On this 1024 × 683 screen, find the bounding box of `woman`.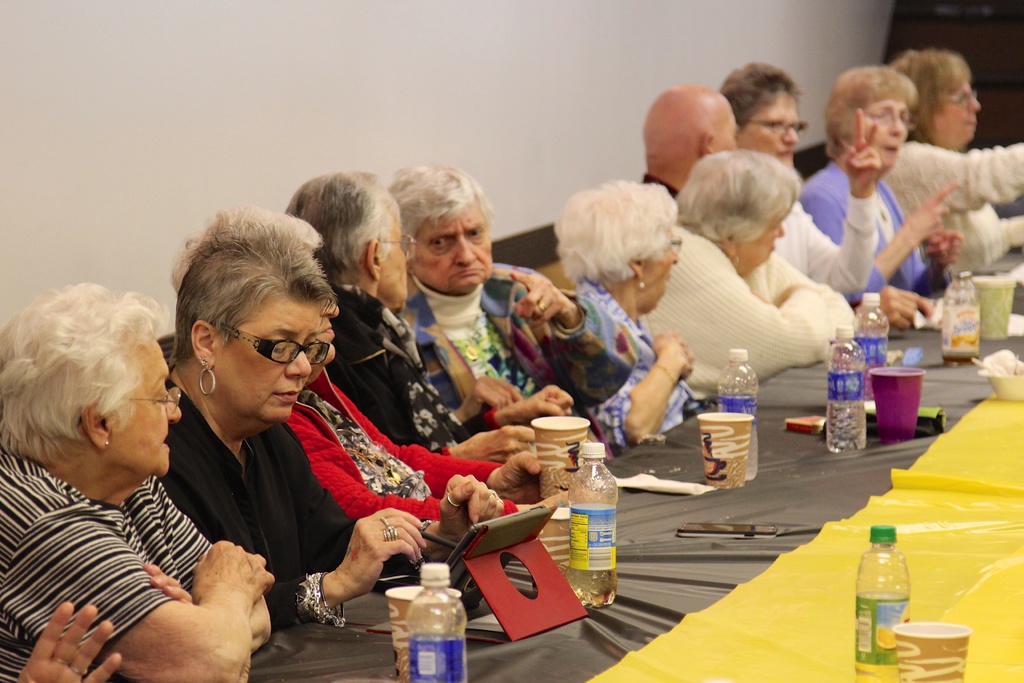
Bounding box: rect(657, 139, 870, 425).
